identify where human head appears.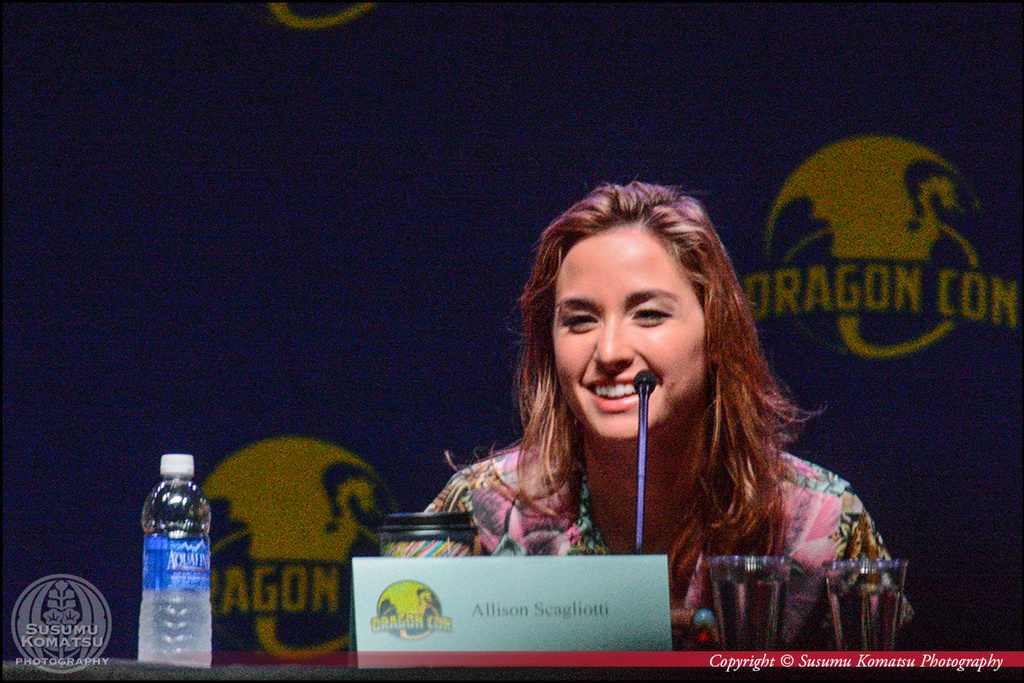
Appears at 498,180,801,436.
